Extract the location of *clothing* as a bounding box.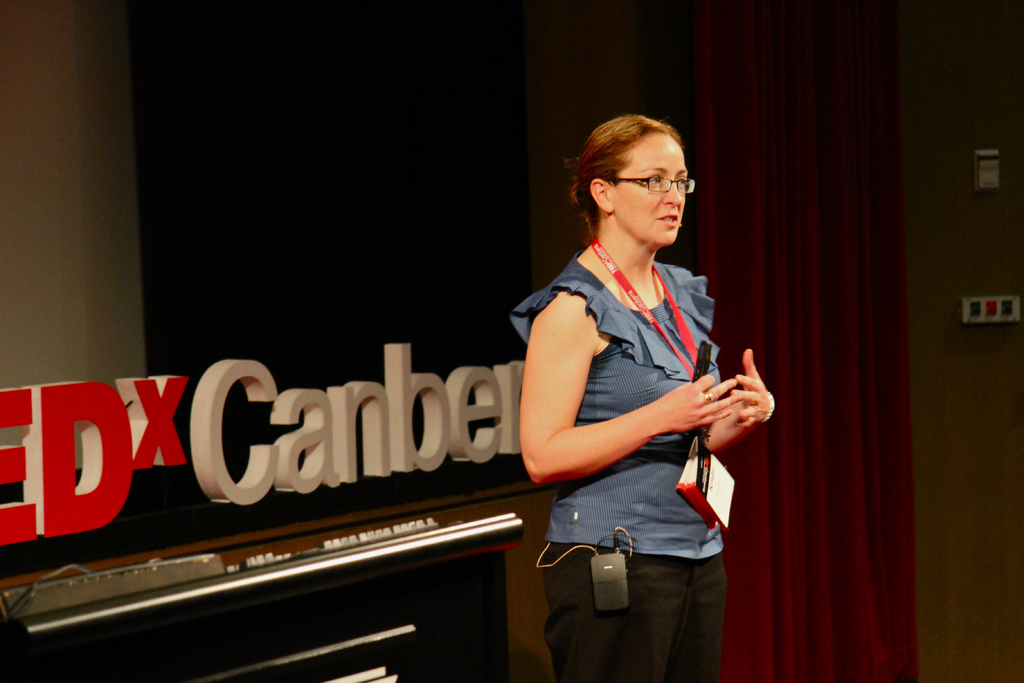
l=524, t=214, r=767, b=623.
